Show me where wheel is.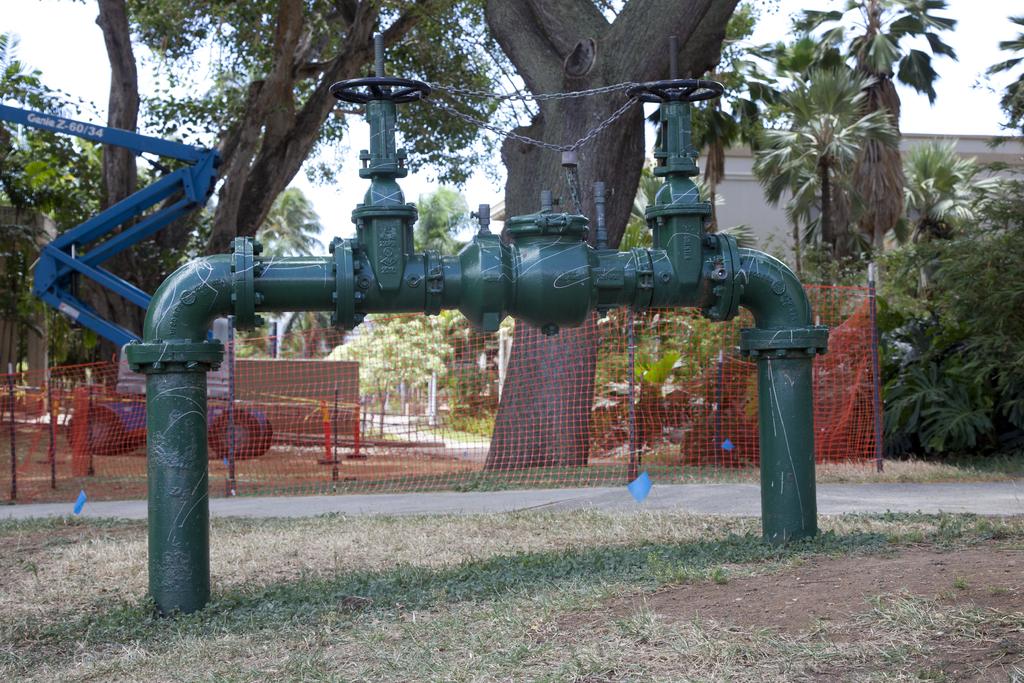
wheel is at {"left": 259, "top": 418, "right": 273, "bottom": 454}.
